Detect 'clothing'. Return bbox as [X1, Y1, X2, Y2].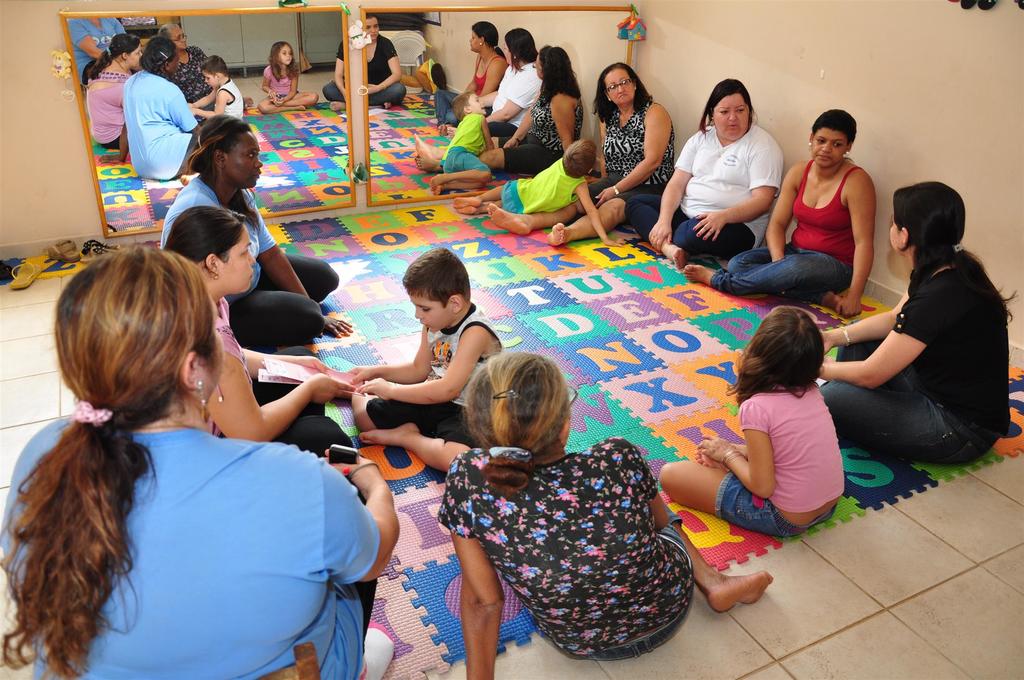
[435, 434, 686, 657].
